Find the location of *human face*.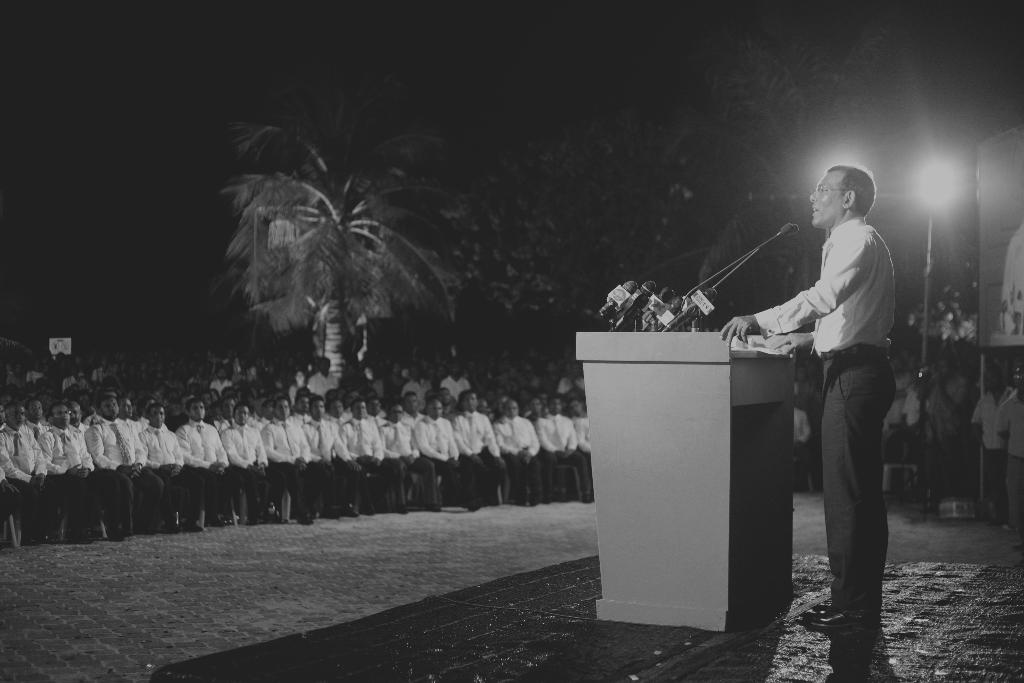
Location: detection(460, 394, 479, 410).
